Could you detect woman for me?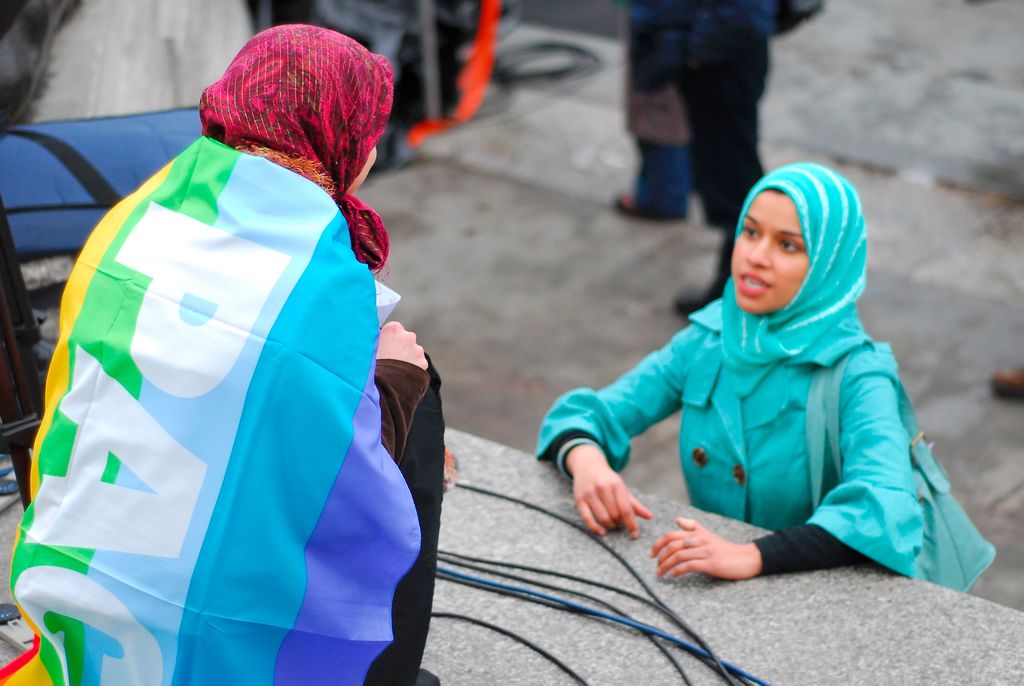
Detection result: [left=463, top=94, right=966, bottom=645].
